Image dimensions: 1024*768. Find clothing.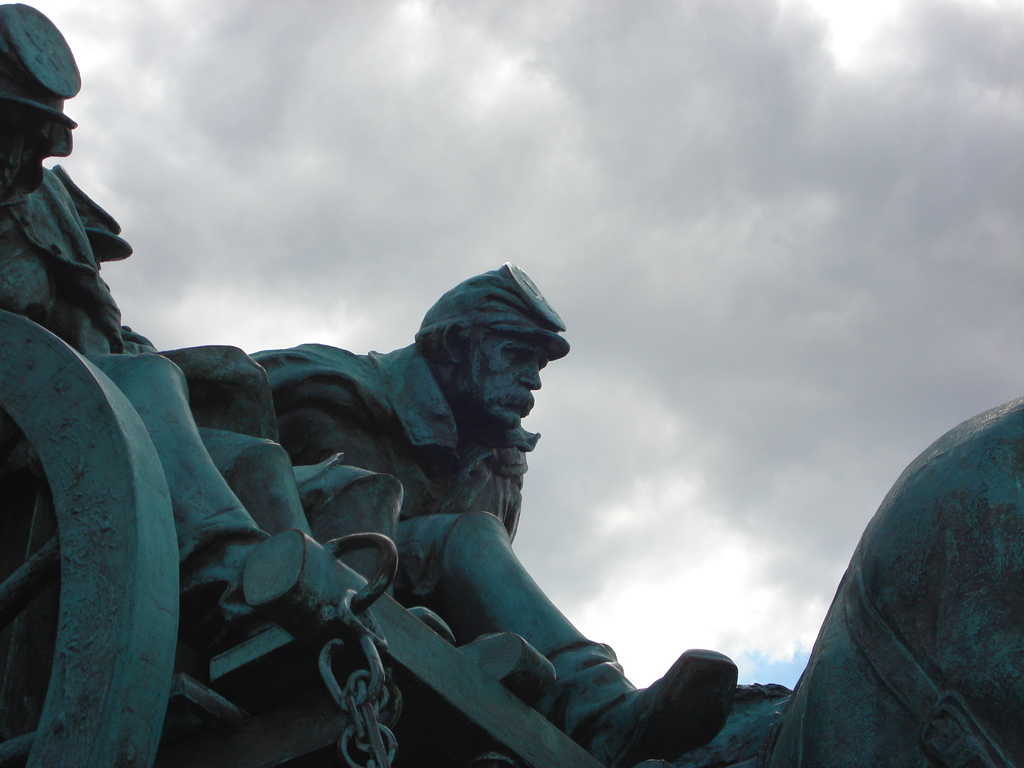
[x1=241, y1=337, x2=642, y2=732].
